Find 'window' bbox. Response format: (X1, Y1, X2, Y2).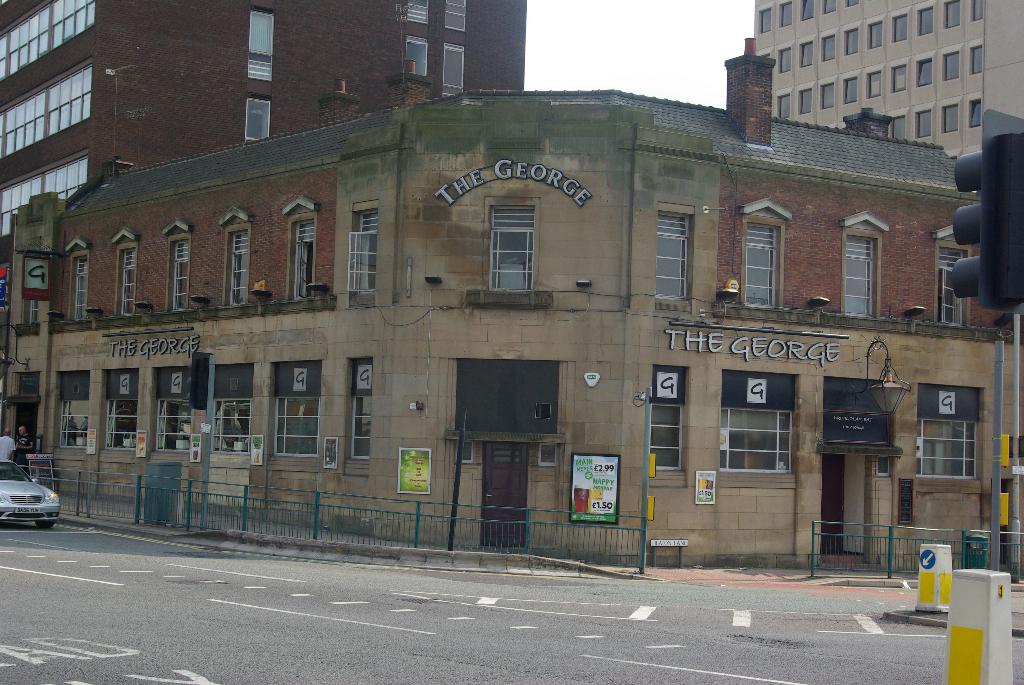
(56, 368, 90, 450).
